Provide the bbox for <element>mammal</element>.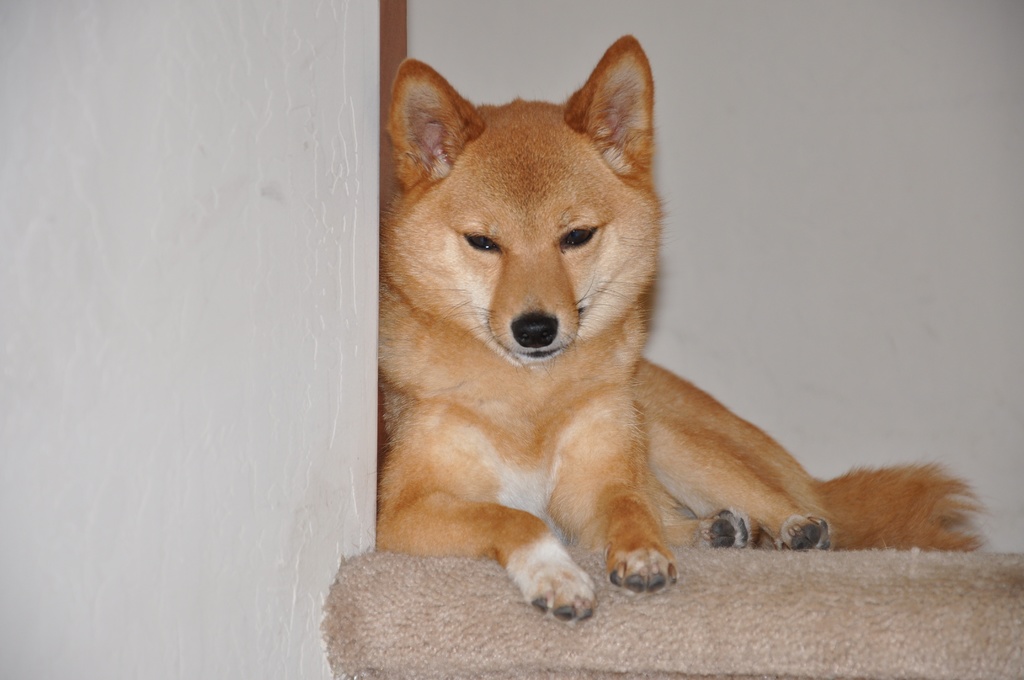
left=362, top=30, right=990, bottom=617.
